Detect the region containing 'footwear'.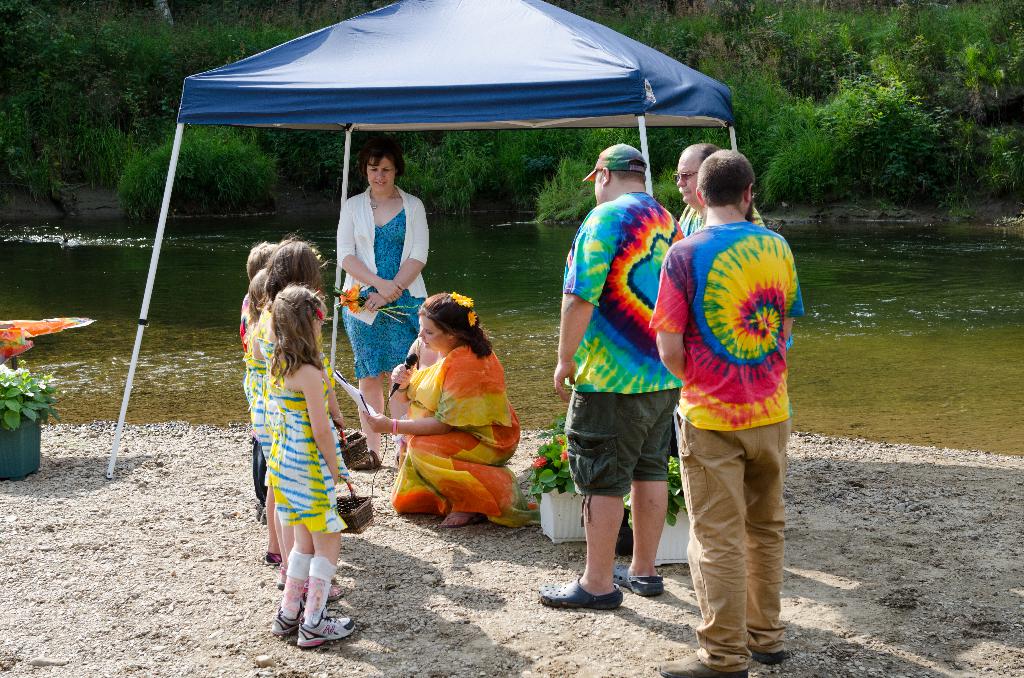
[x1=261, y1=553, x2=278, y2=564].
